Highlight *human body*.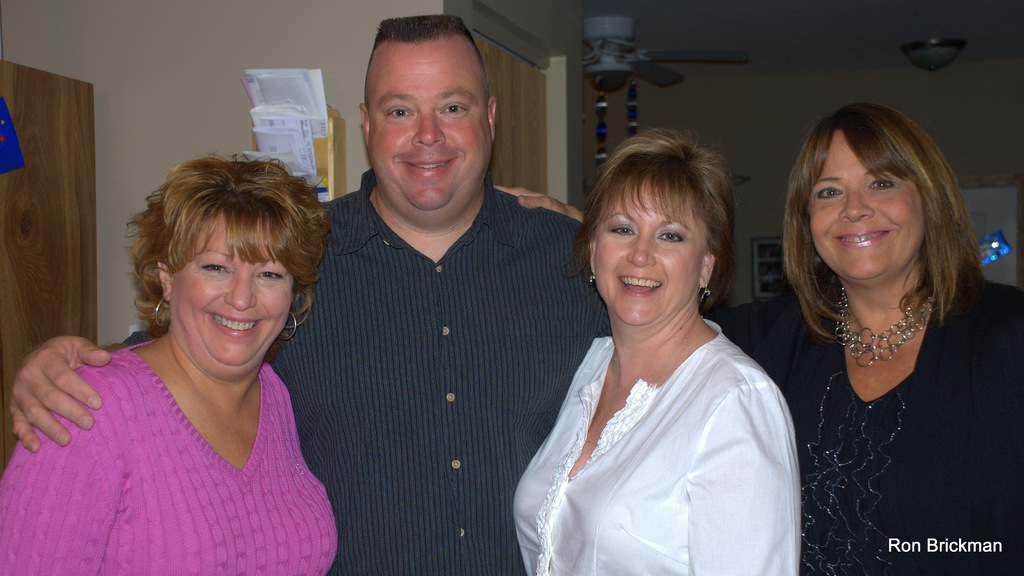
Highlighted region: {"x1": 488, "y1": 90, "x2": 1023, "y2": 575}.
